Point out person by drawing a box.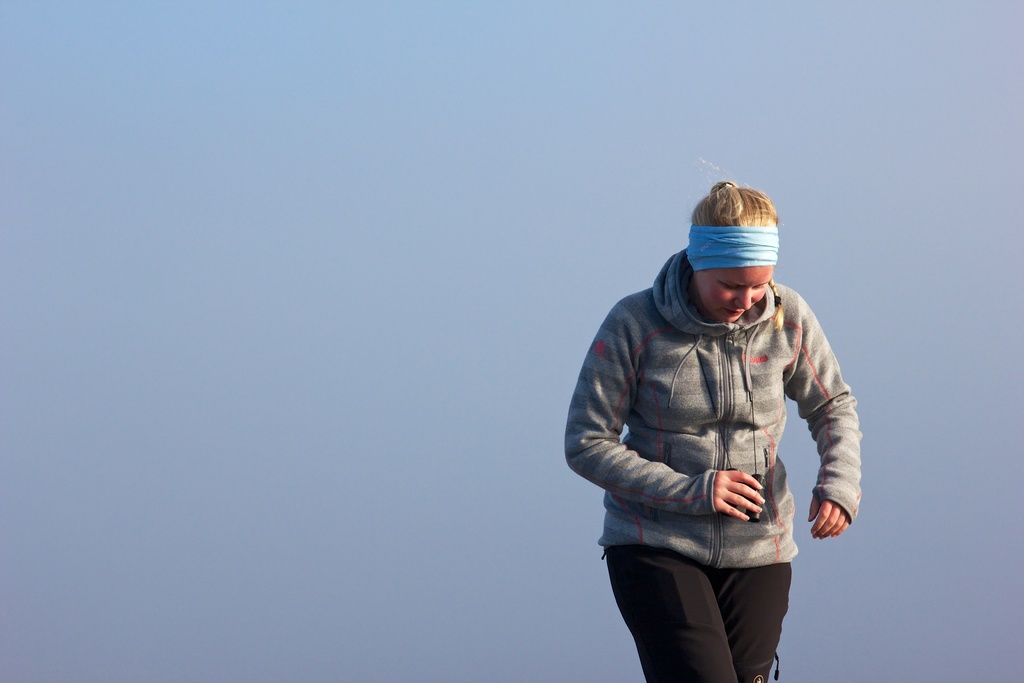
pyautogui.locateOnScreen(579, 174, 870, 682).
